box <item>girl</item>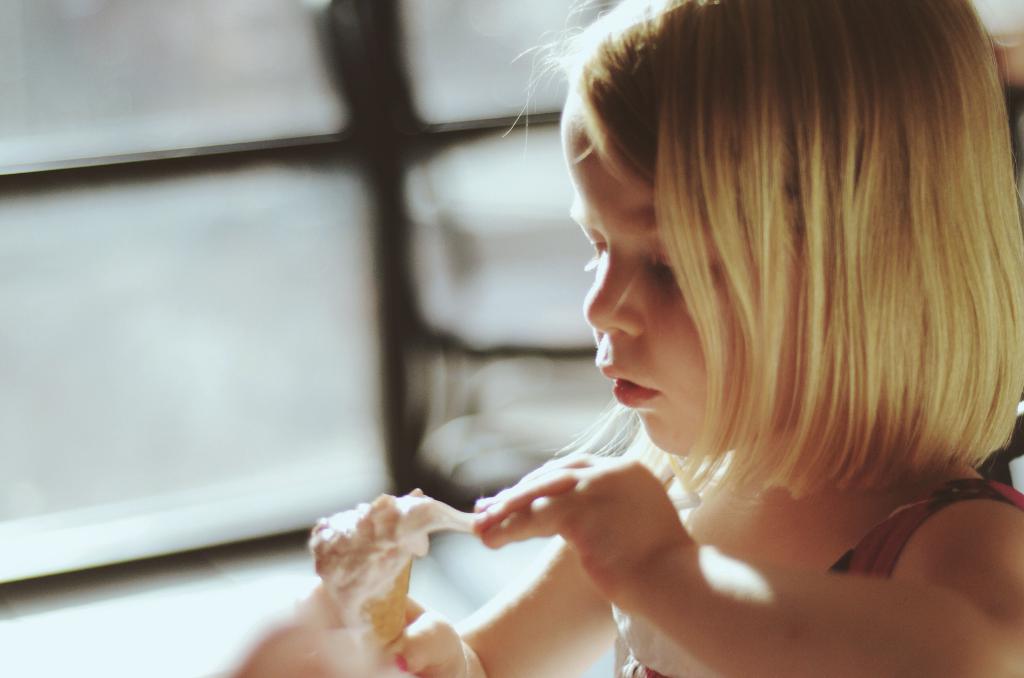
(303, 0, 1023, 677)
